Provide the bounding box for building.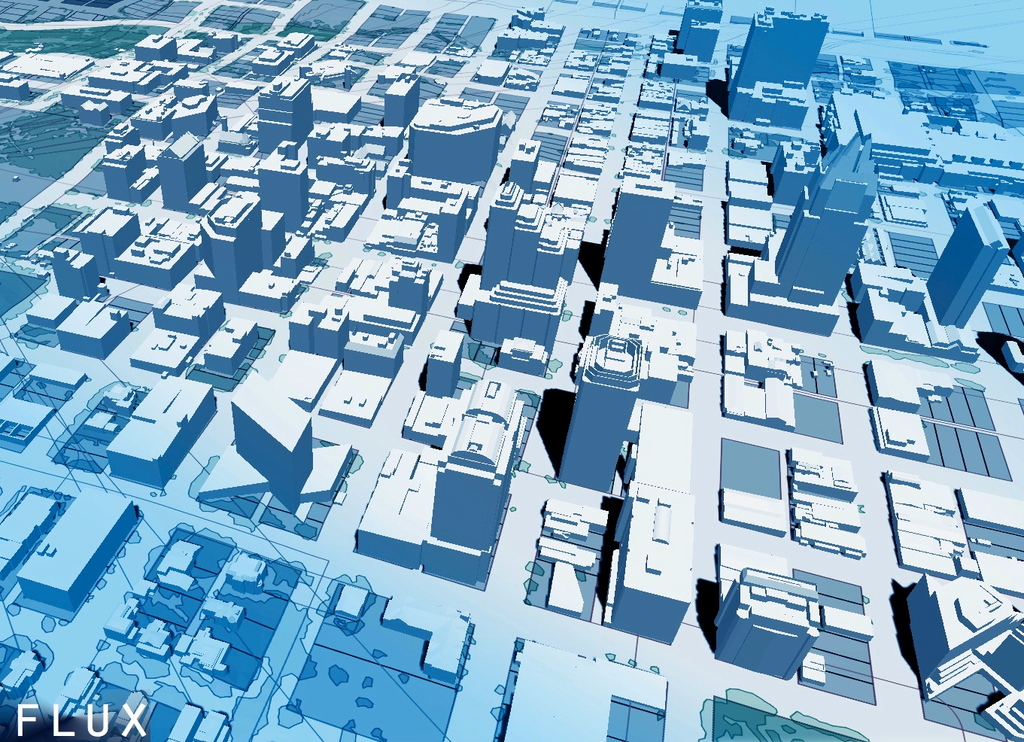
<box>724,5,829,132</box>.
